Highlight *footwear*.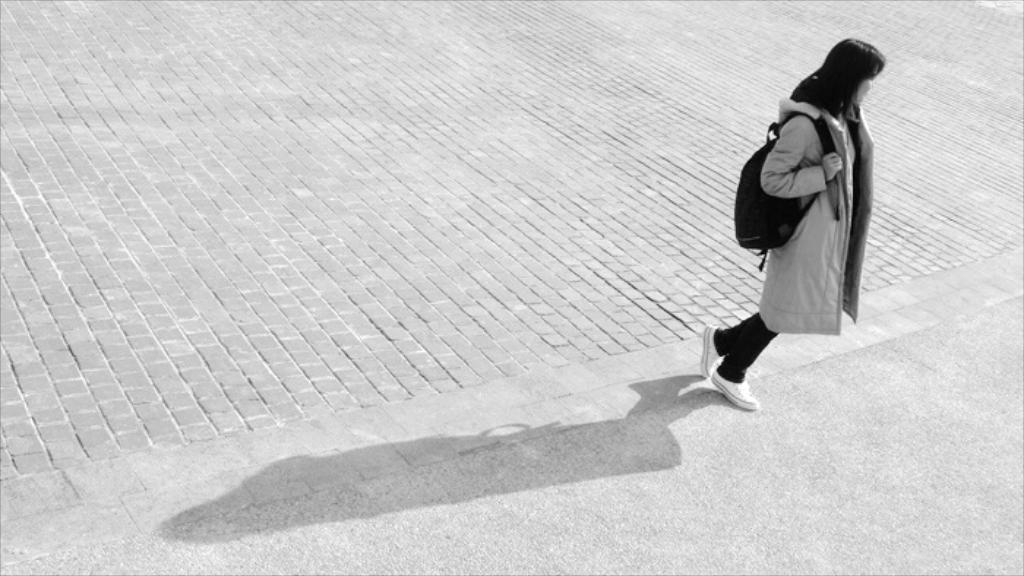
Highlighted region: (708, 374, 761, 412).
